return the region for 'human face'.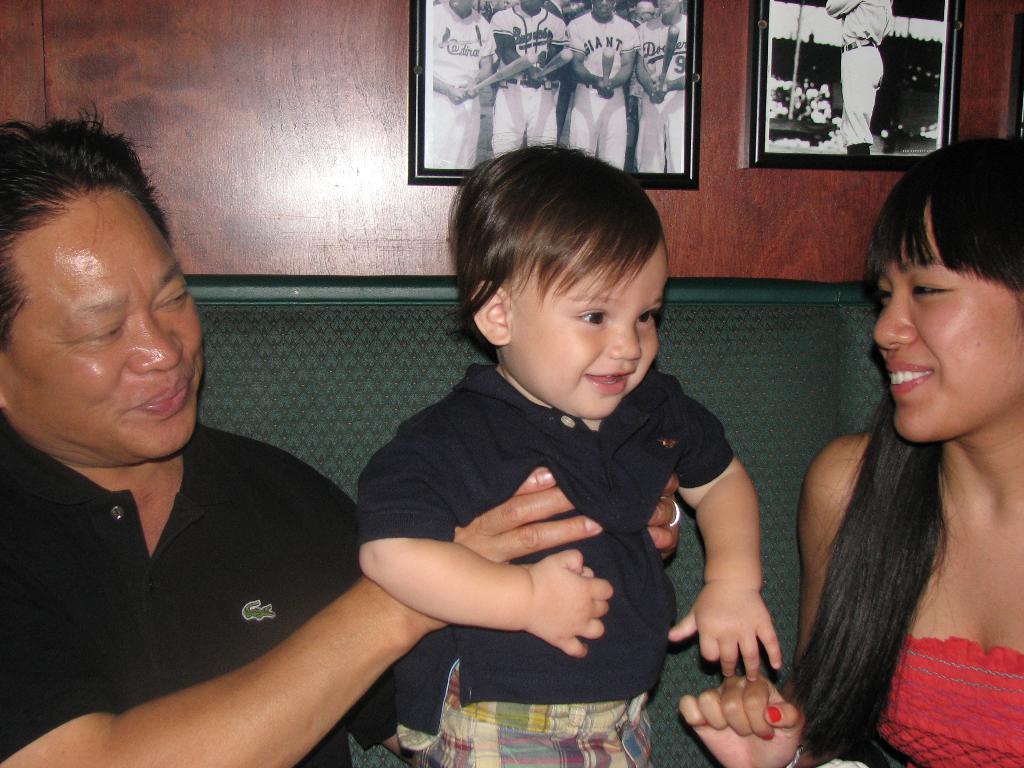
BBox(508, 236, 667, 417).
